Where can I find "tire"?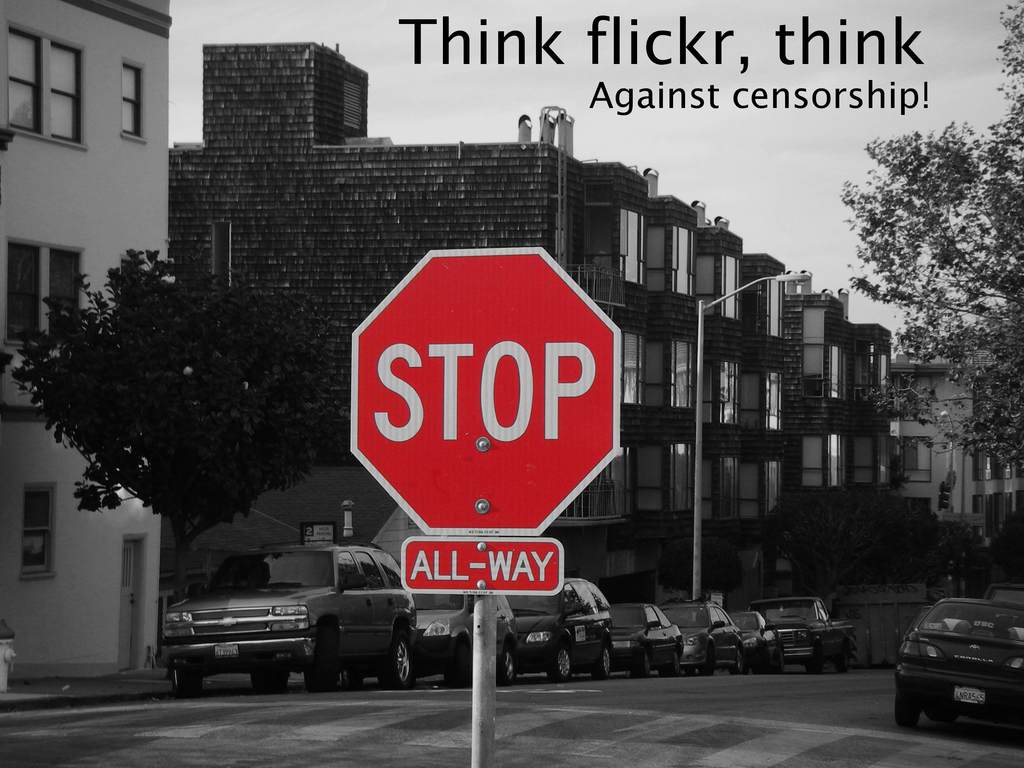
You can find it at x1=548 y1=648 x2=574 y2=685.
